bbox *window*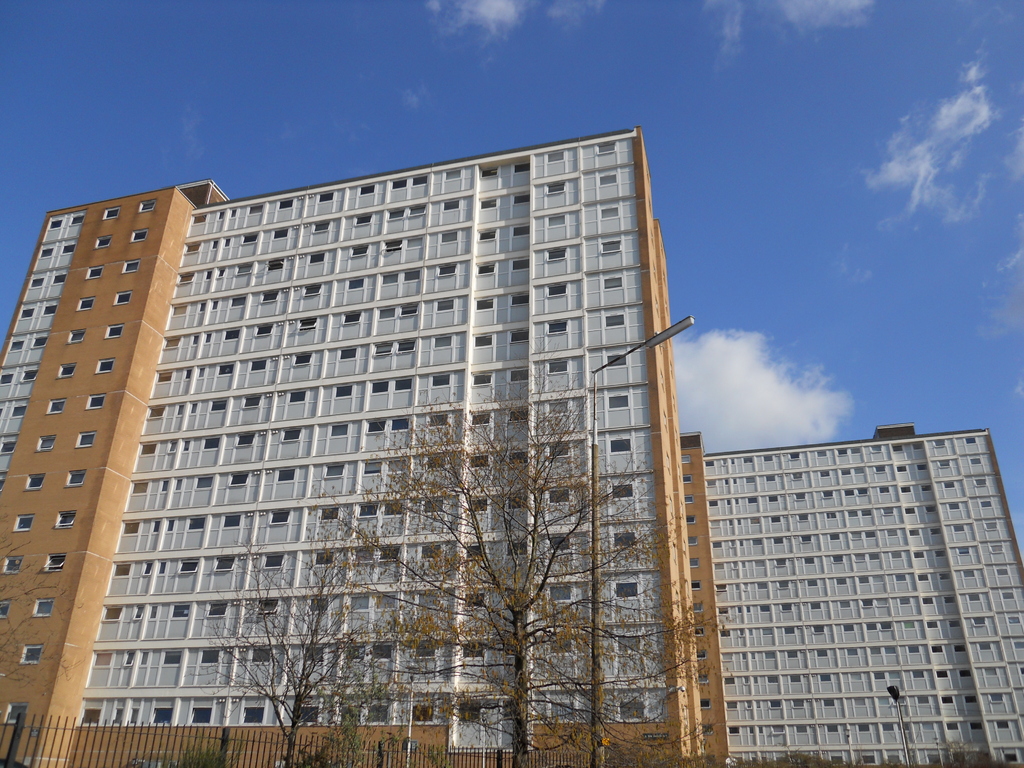
x1=213 y1=299 x2=220 y2=311
